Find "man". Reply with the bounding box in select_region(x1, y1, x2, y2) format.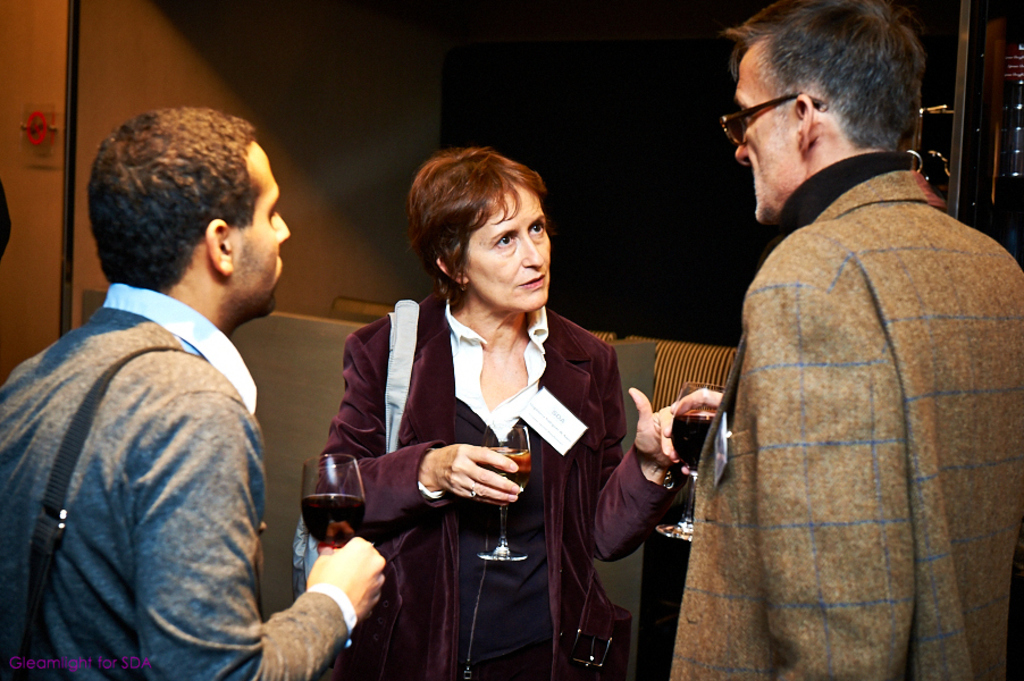
select_region(668, 0, 1023, 680).
